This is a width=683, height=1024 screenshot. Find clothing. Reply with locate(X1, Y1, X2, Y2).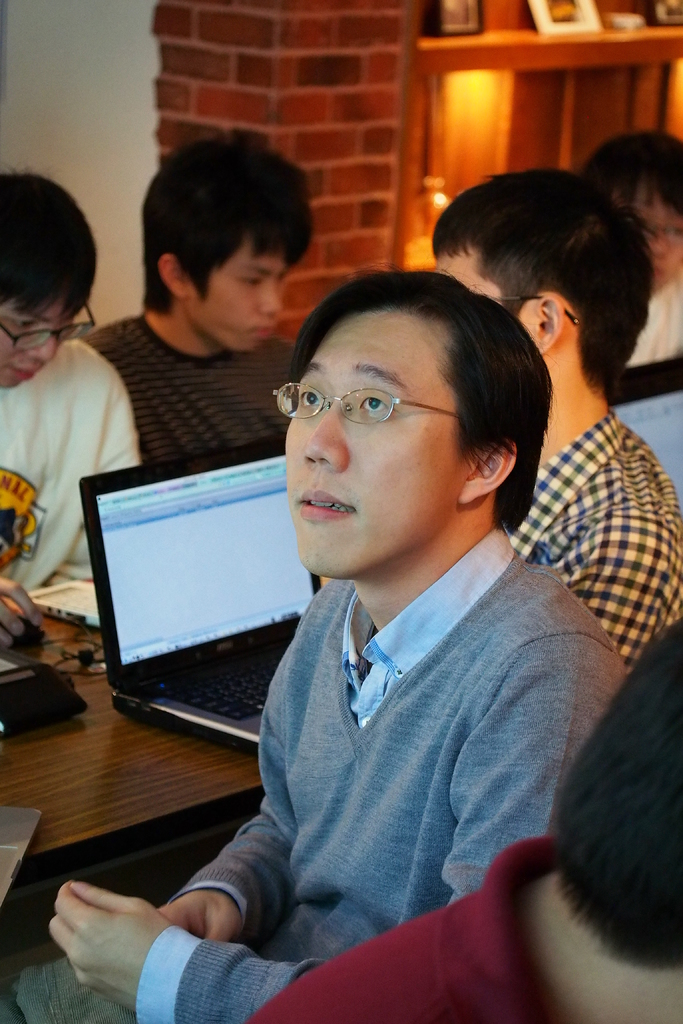
locate(246, 832, 552, 1023).
